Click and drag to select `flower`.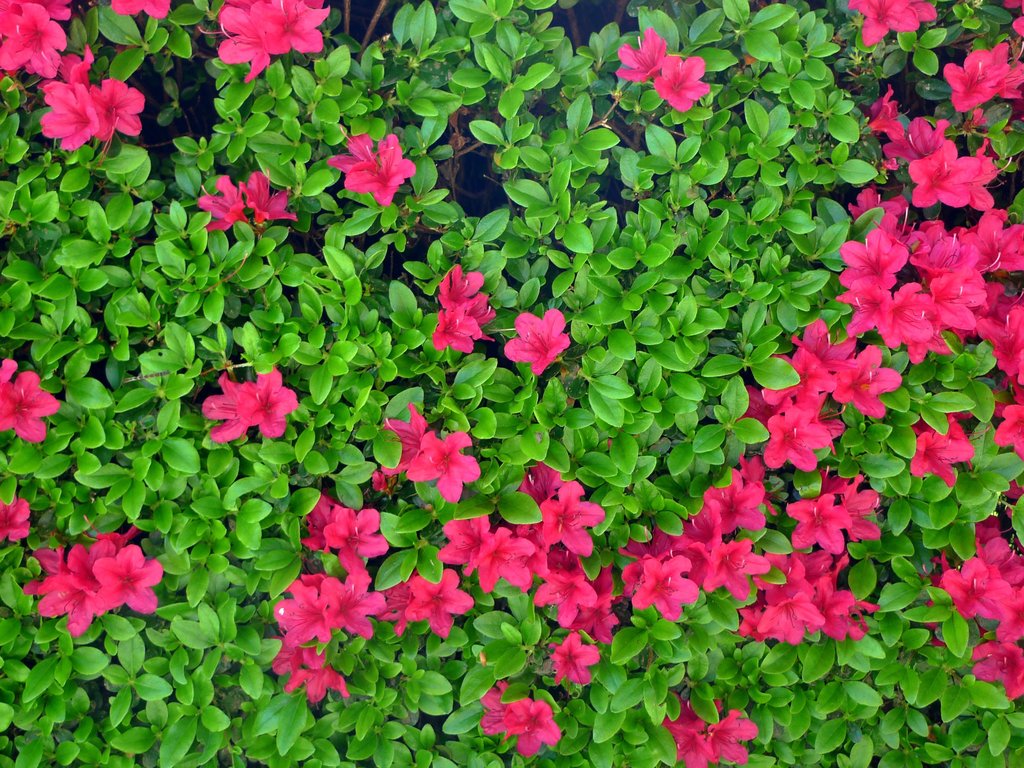
Selection: 0:368:63:444.
